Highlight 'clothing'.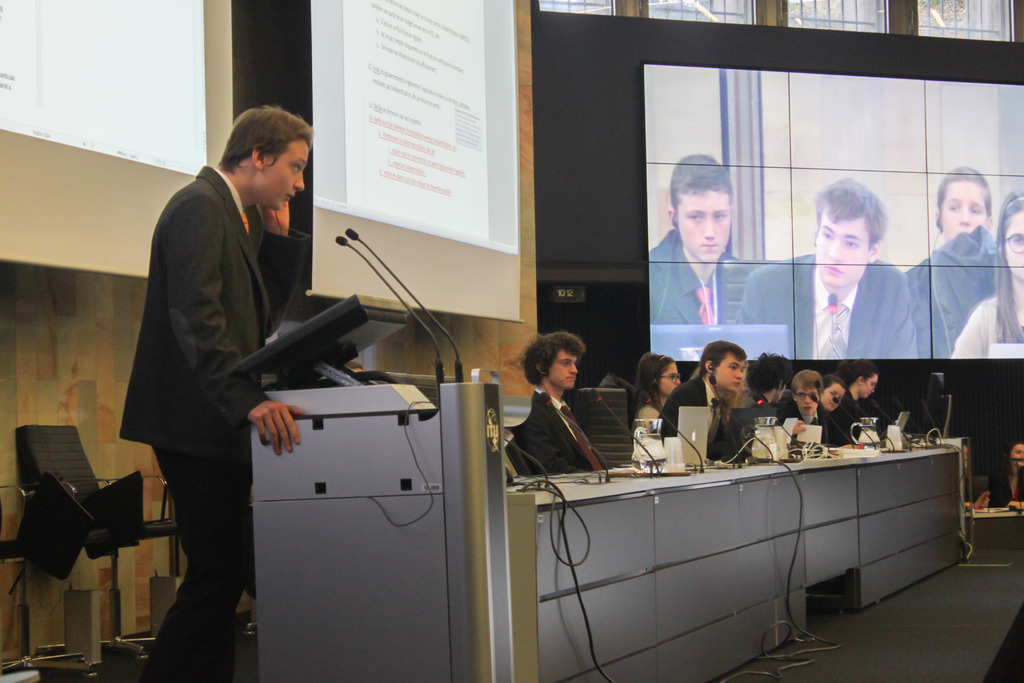
Highlighted region: crop(903, 247, 948, 363).
